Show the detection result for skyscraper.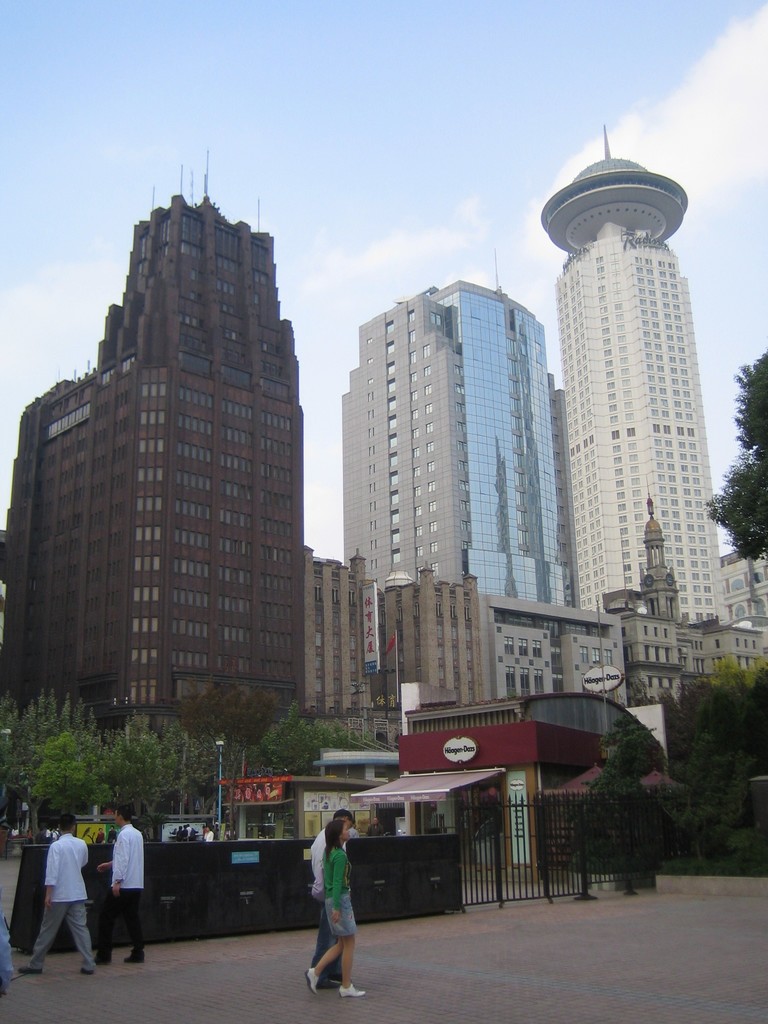
region(531, 136, 728, 605).
